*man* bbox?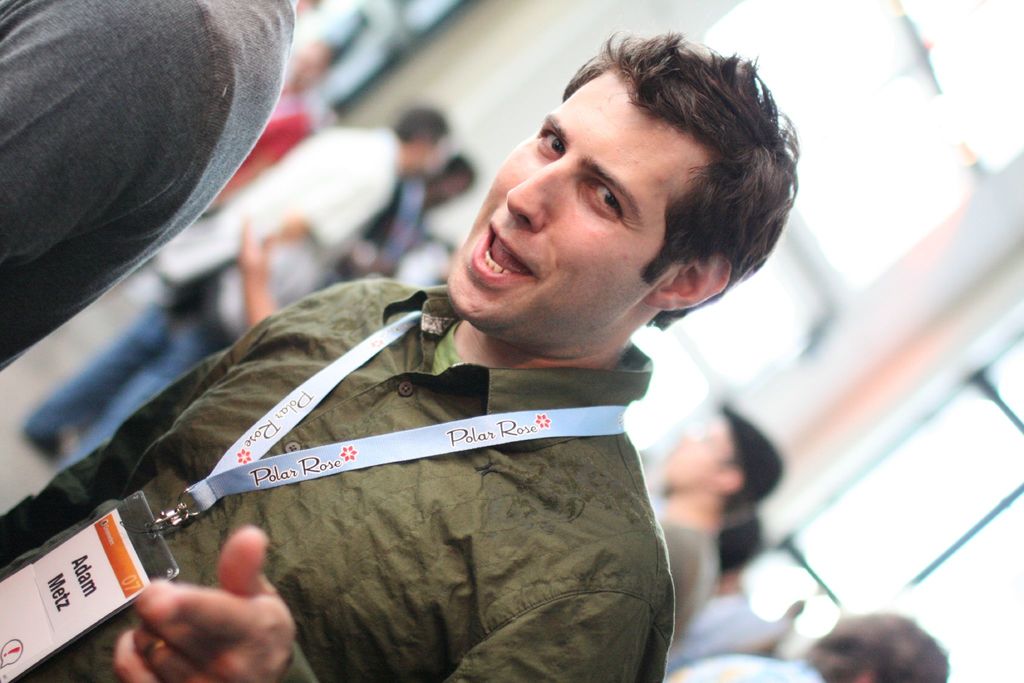
detection(0, 0, 295, 374)
